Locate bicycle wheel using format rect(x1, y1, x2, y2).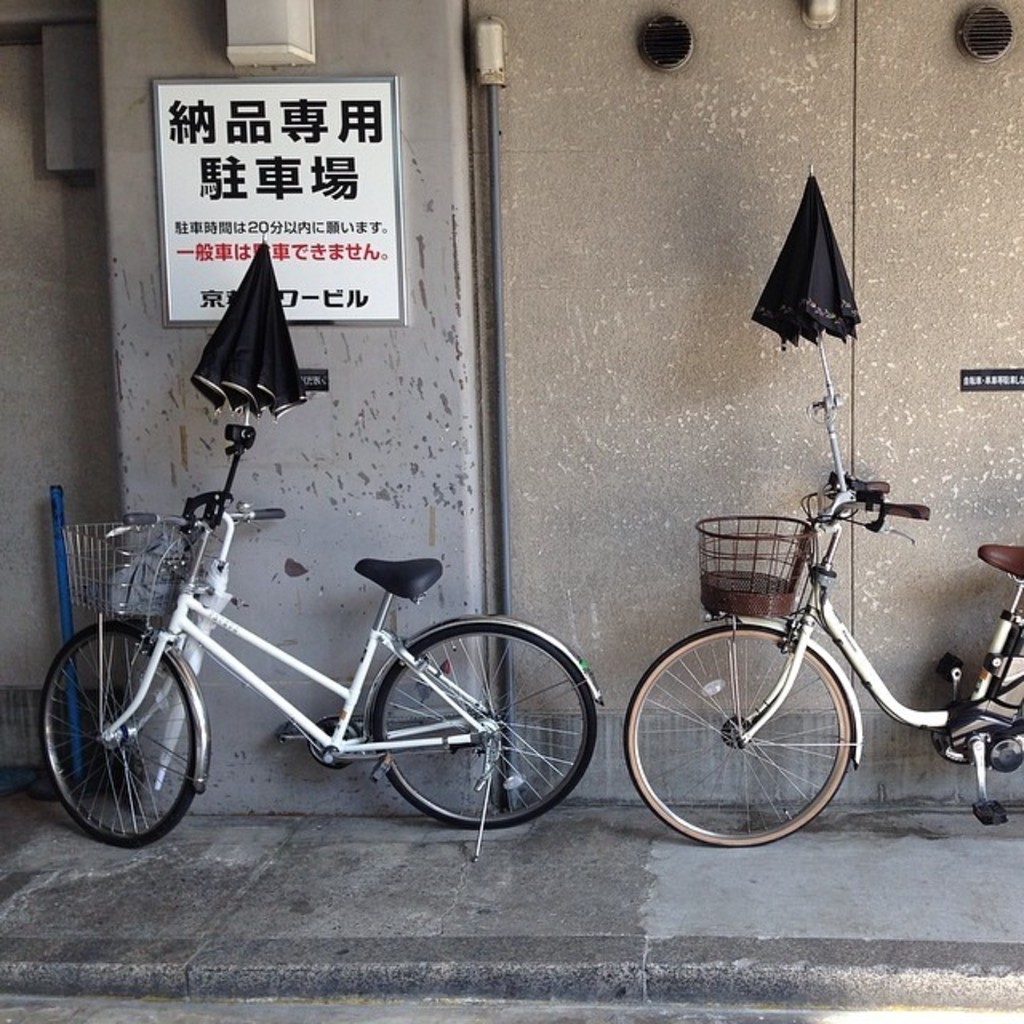
rect(34, 618, 205, 853).
